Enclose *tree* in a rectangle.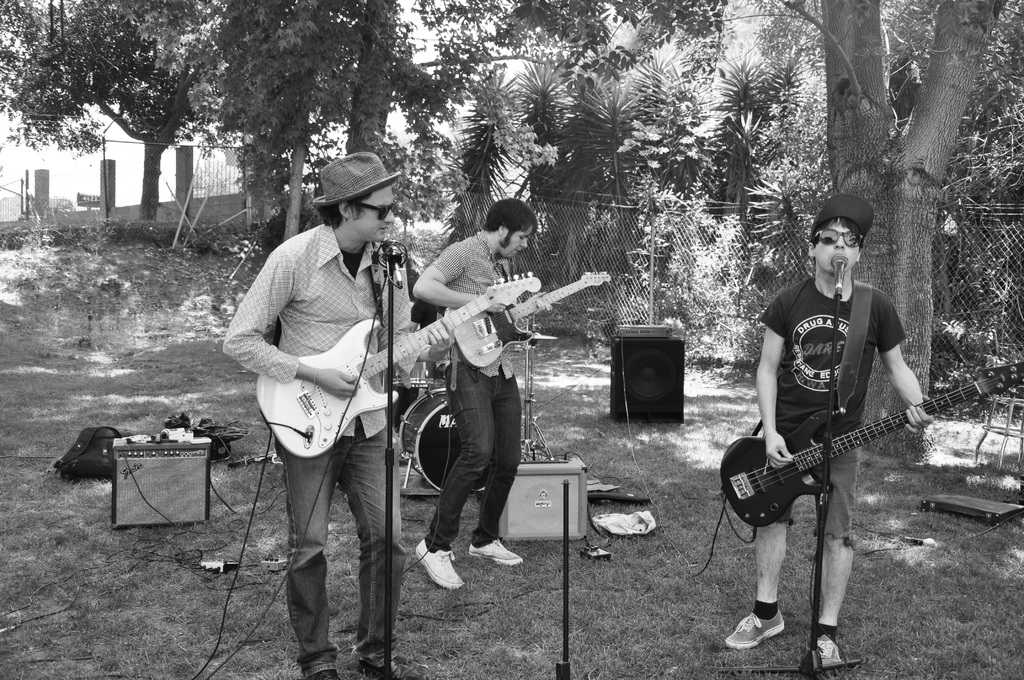
<region>79, 0, 225, 105</region>.
